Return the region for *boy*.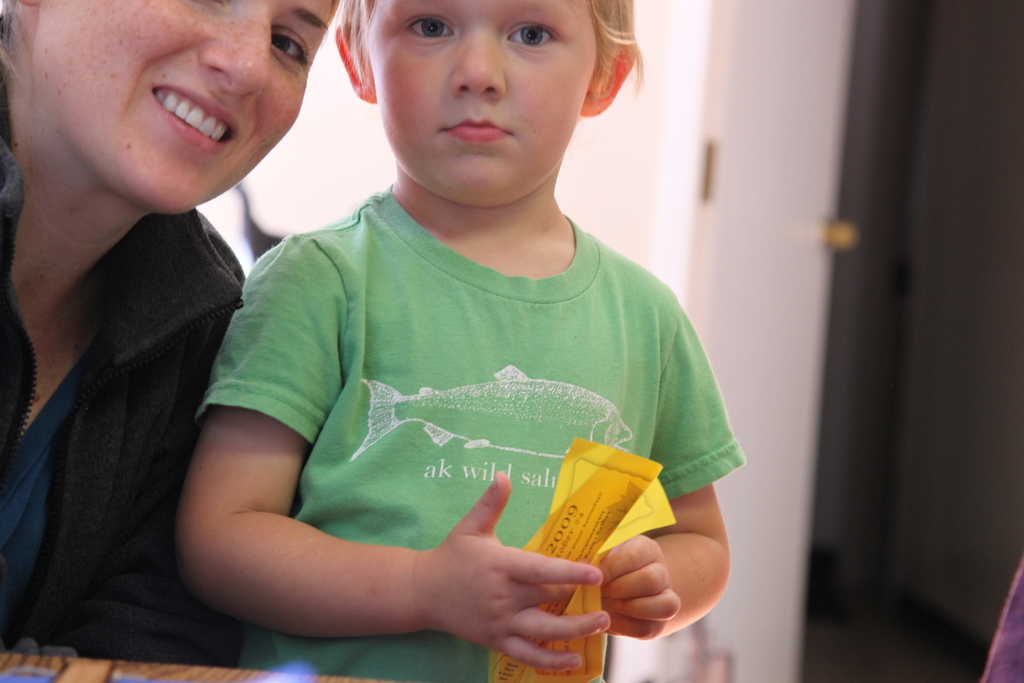
[173, 0, 745, 680].
